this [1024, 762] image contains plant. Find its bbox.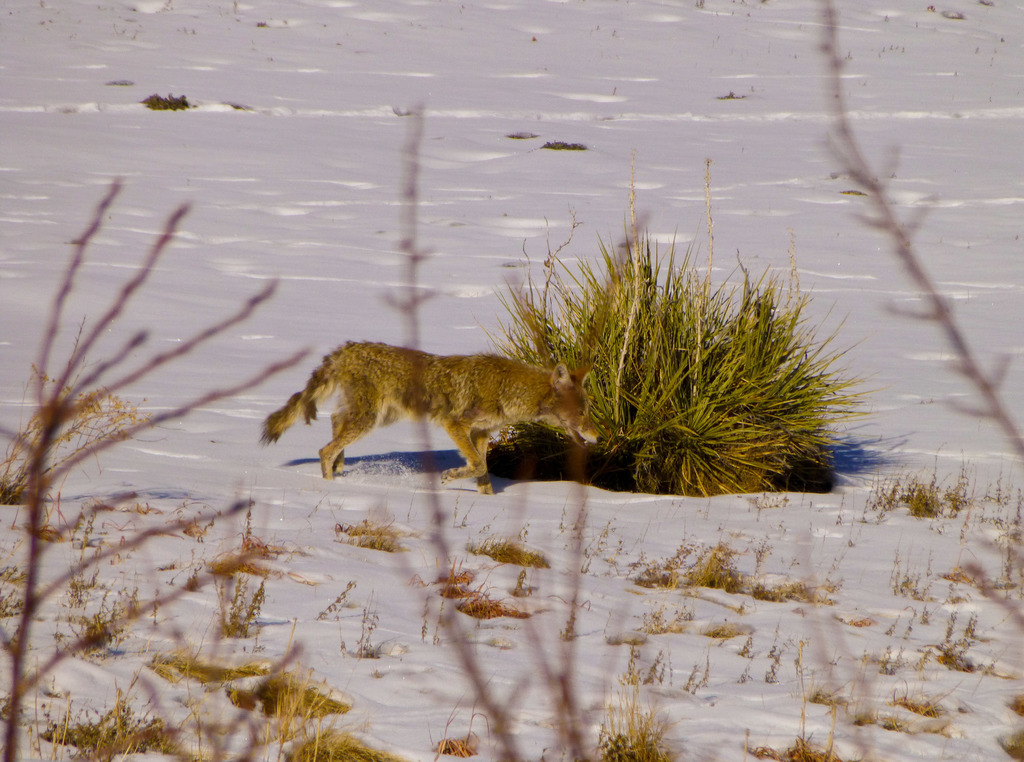
{"x1": 140, "y1": 87, "x2": 189, "y2": 112}.
